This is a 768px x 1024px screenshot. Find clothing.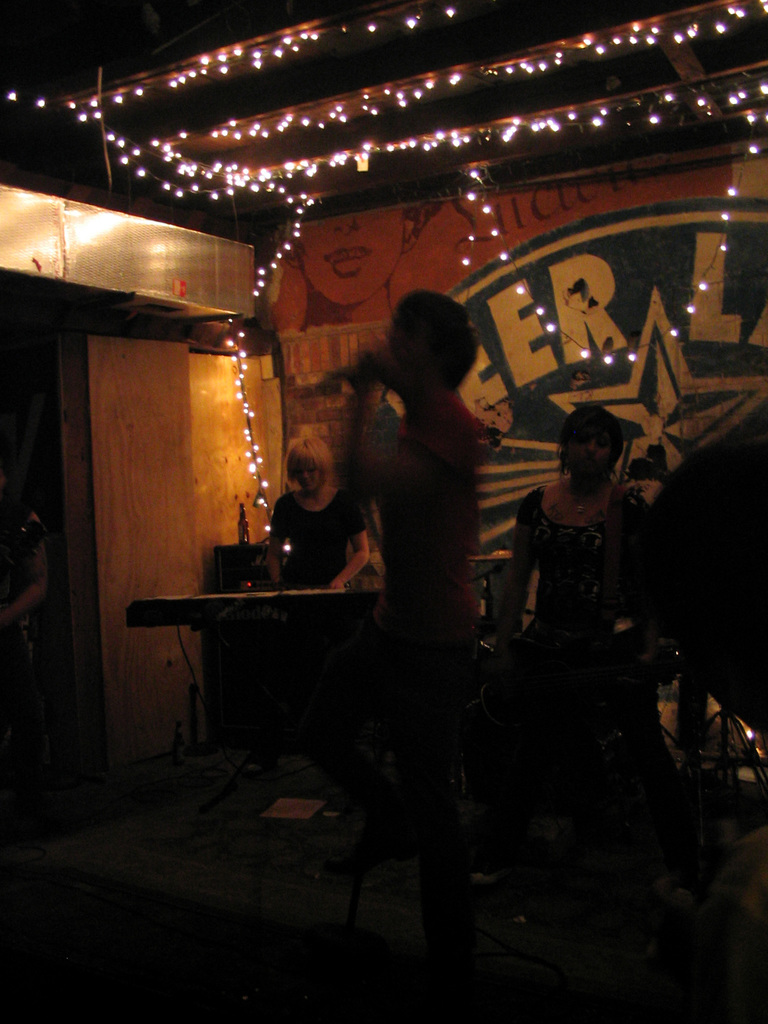
Bounding box: (x1=337, y1=395, x2=480, y2=696).
